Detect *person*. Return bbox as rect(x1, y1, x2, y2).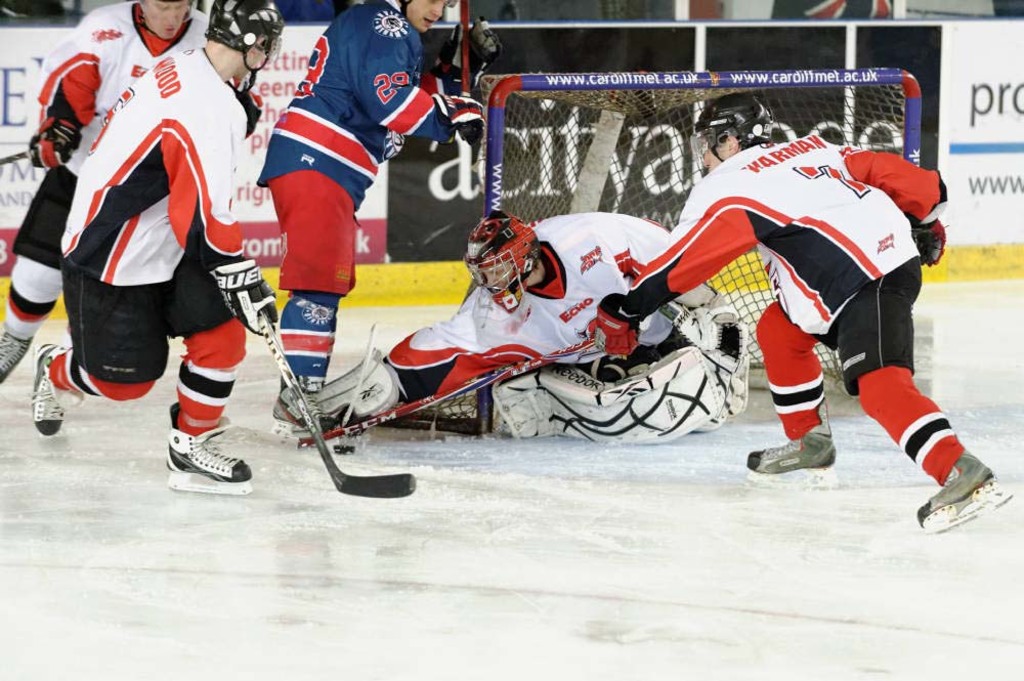
rect(255, 0, 482, 430).
